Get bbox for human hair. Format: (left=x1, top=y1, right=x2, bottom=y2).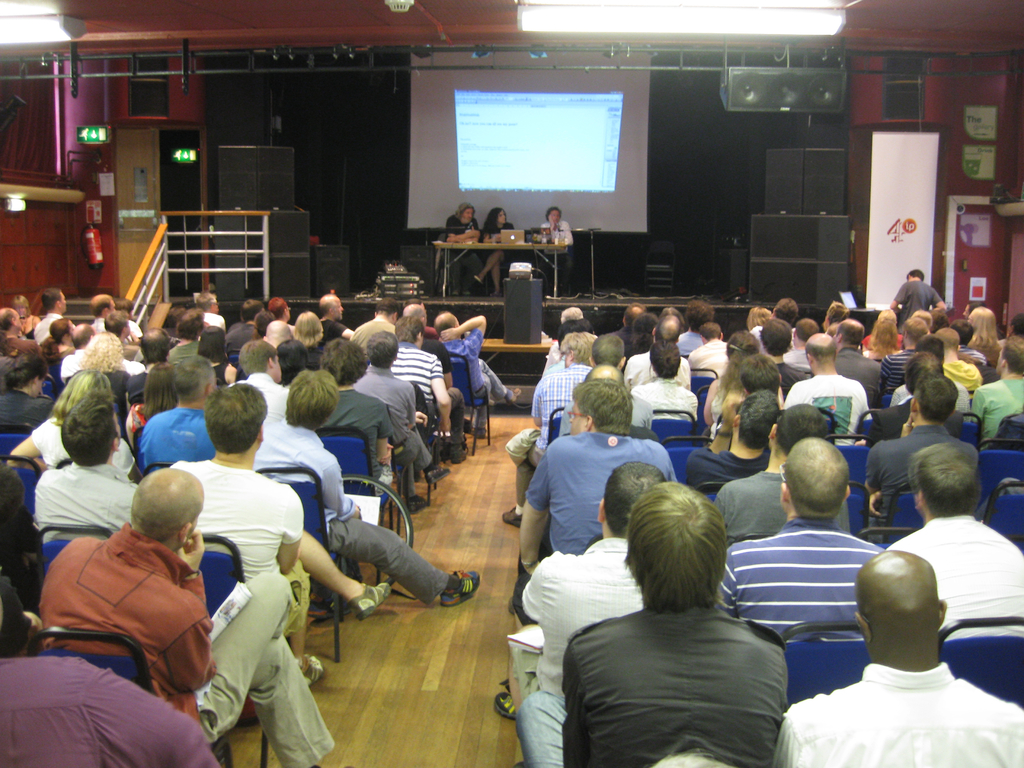
(left=49, top=316, right=70, bottom=348).
